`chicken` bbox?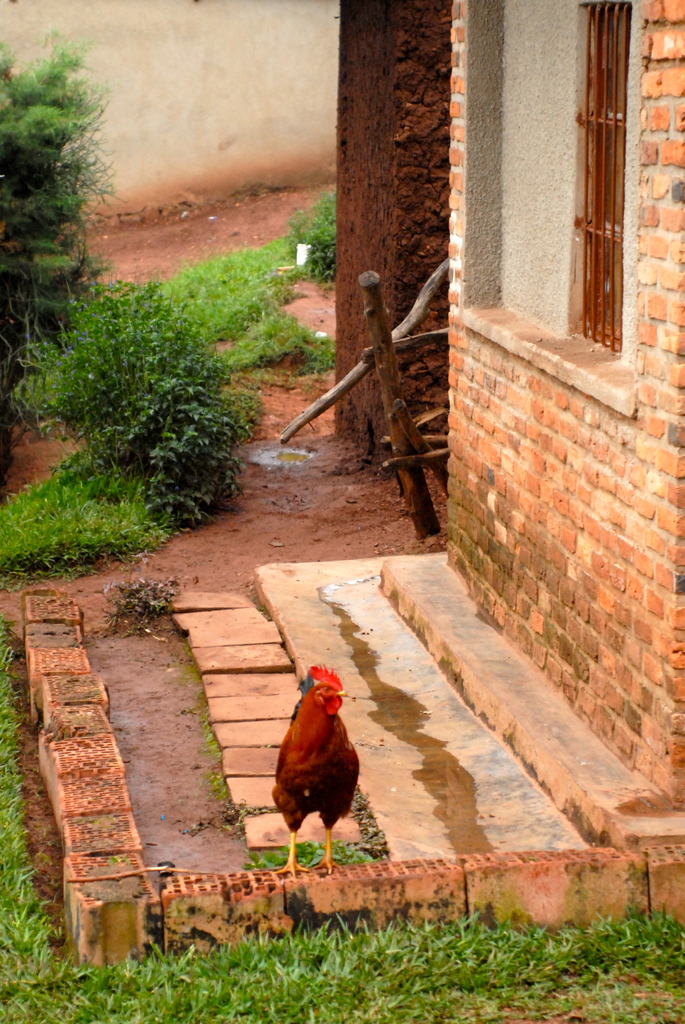
<box>258,673,366,866</box>
